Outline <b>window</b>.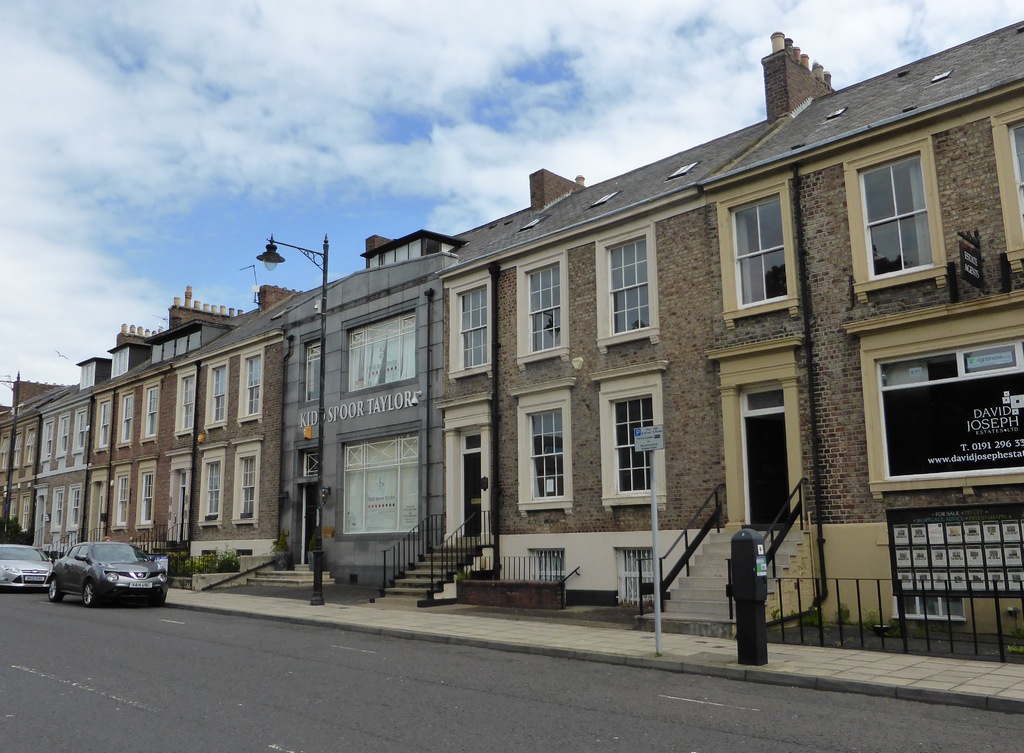
Outline: bbox=[609, 239, 669, 336].
